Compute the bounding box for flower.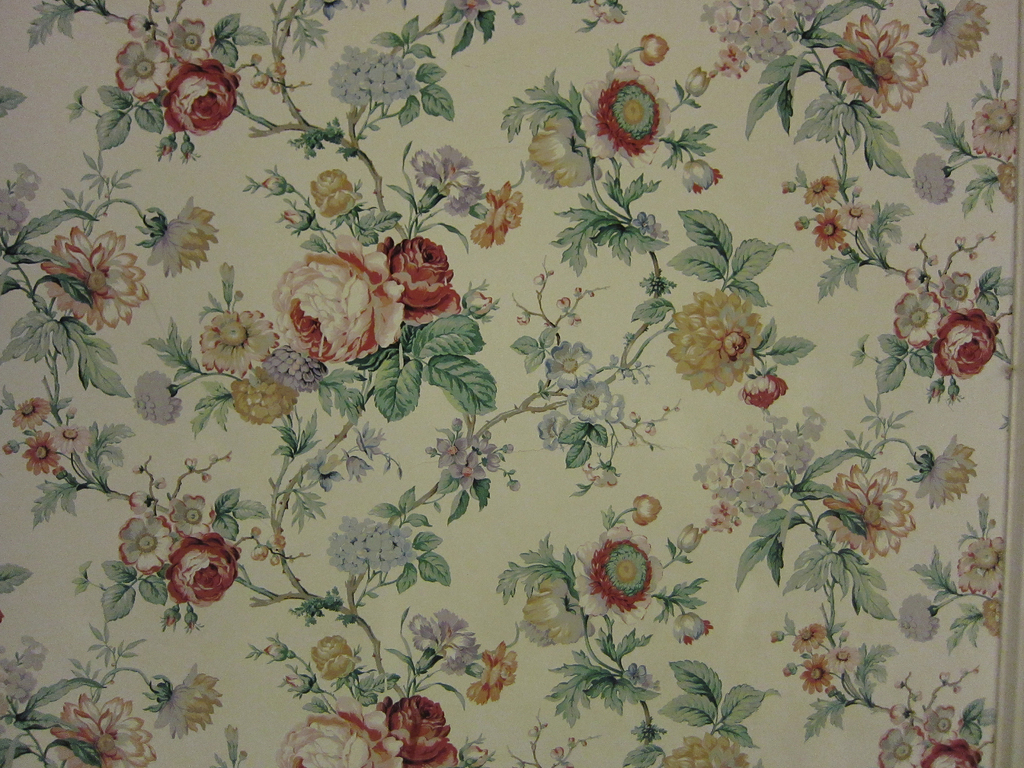
672 267 769 388.
